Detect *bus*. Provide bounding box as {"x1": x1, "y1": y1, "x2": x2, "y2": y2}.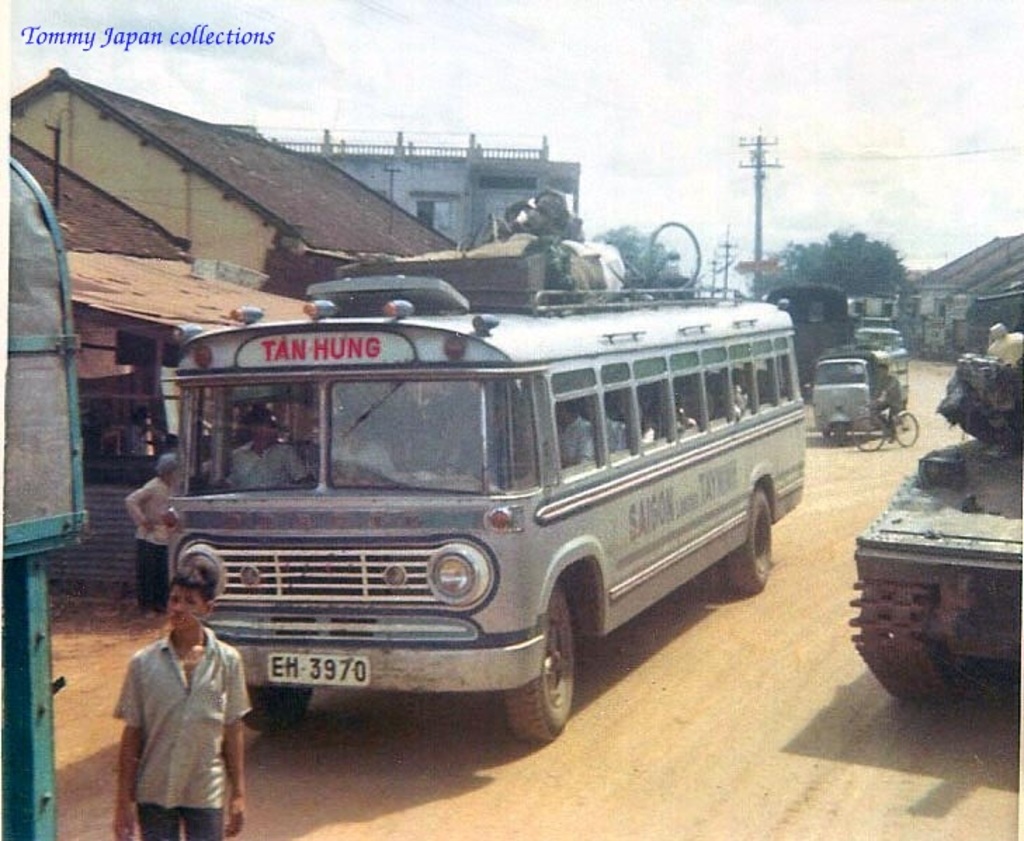
{"x1": 117, "y1": 271, "x2": 802, "y2": 741}.
